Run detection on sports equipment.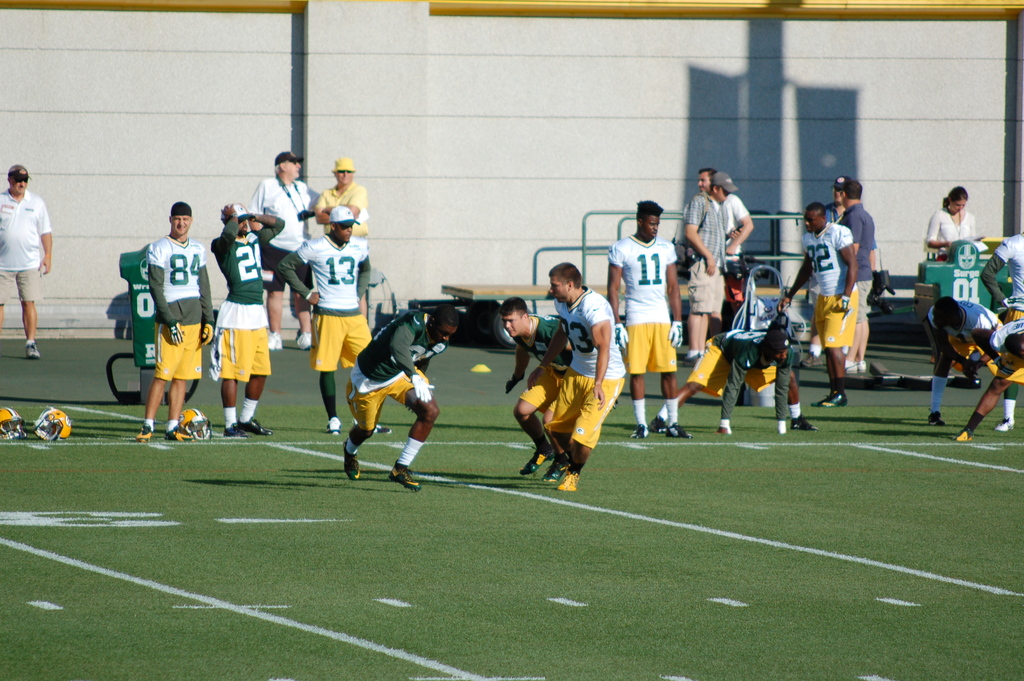
Result: <region>34, 408, 72, 441</region>.
